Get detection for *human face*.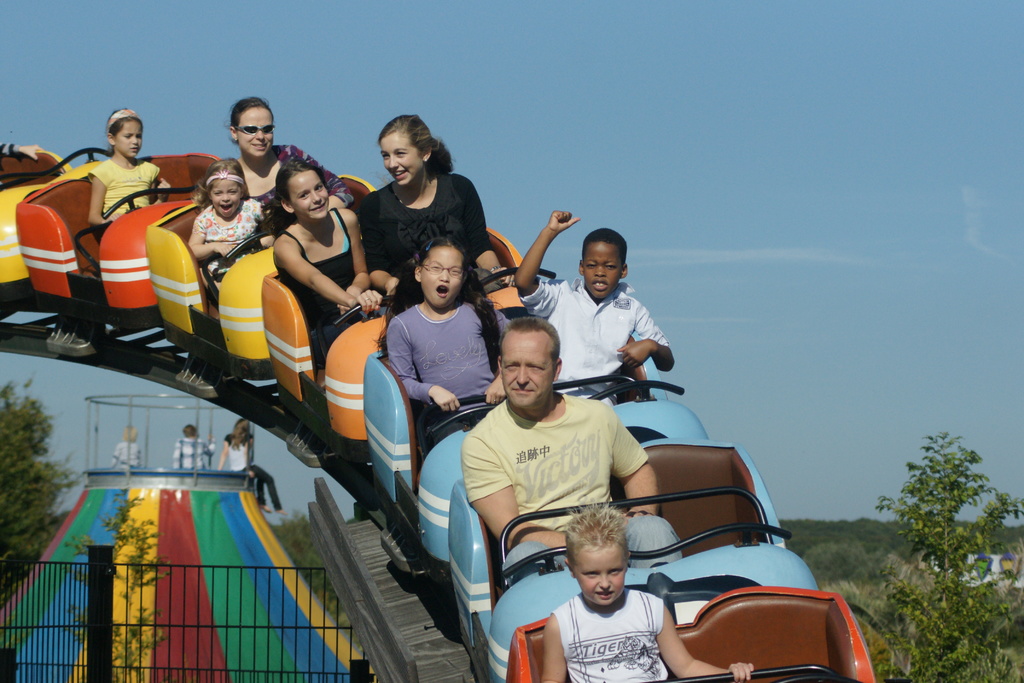
Detection: BBox(237, 106, 273, 157).
